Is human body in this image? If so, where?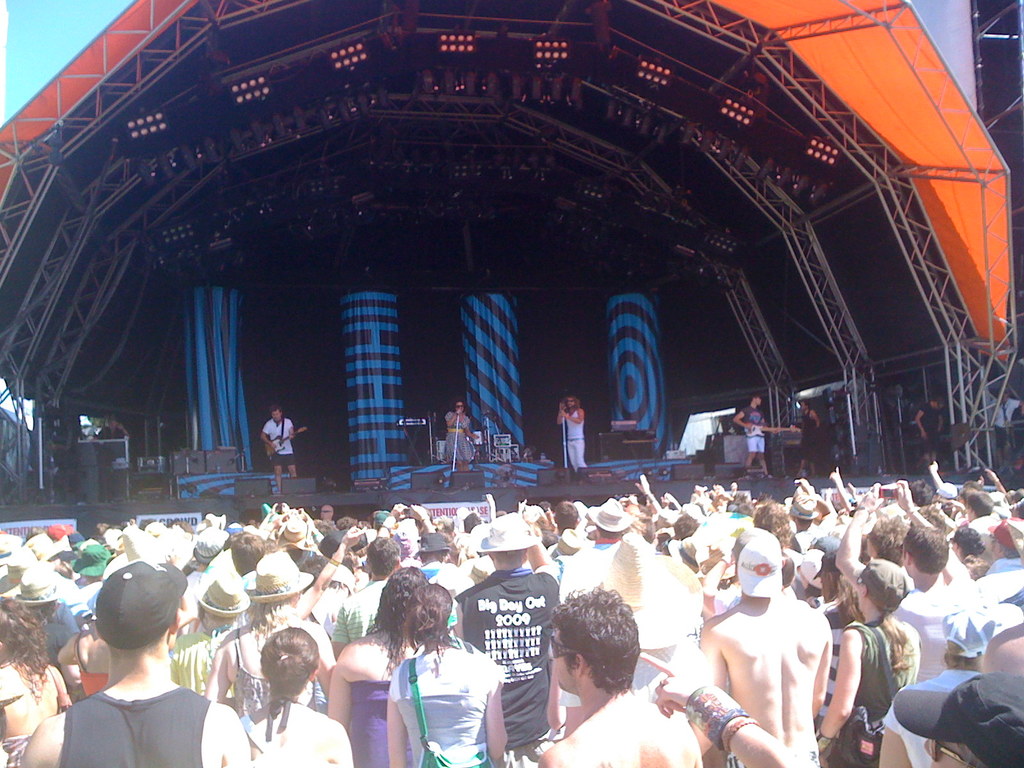
Yes, at <region>367, 593, 498, 767</region>.
